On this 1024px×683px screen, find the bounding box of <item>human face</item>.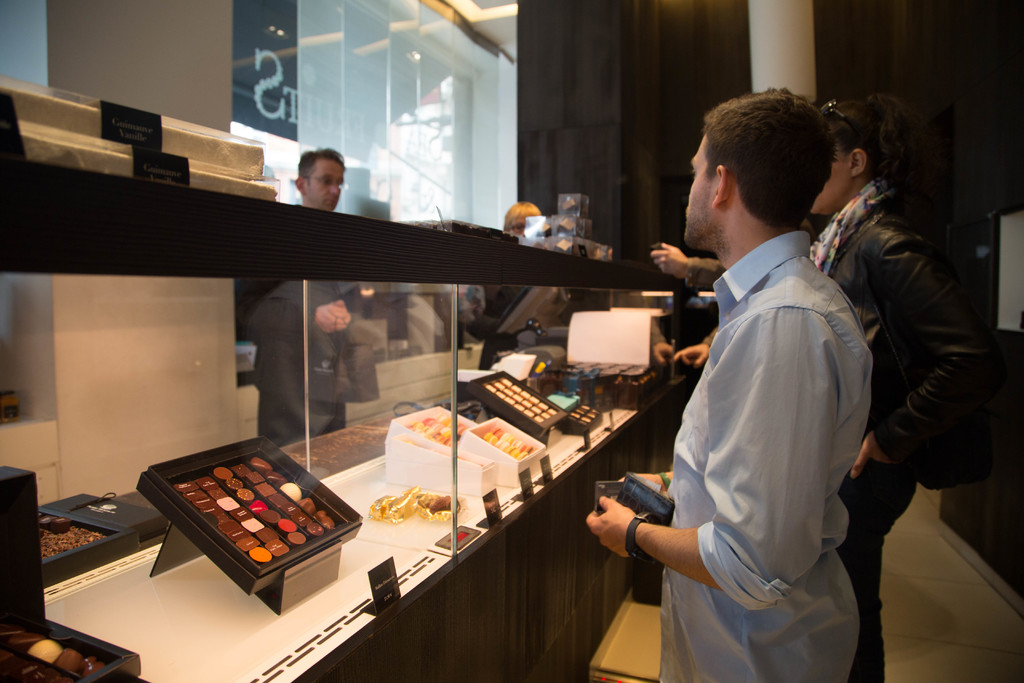
Bounding box: 809, 144, 848, 215.
